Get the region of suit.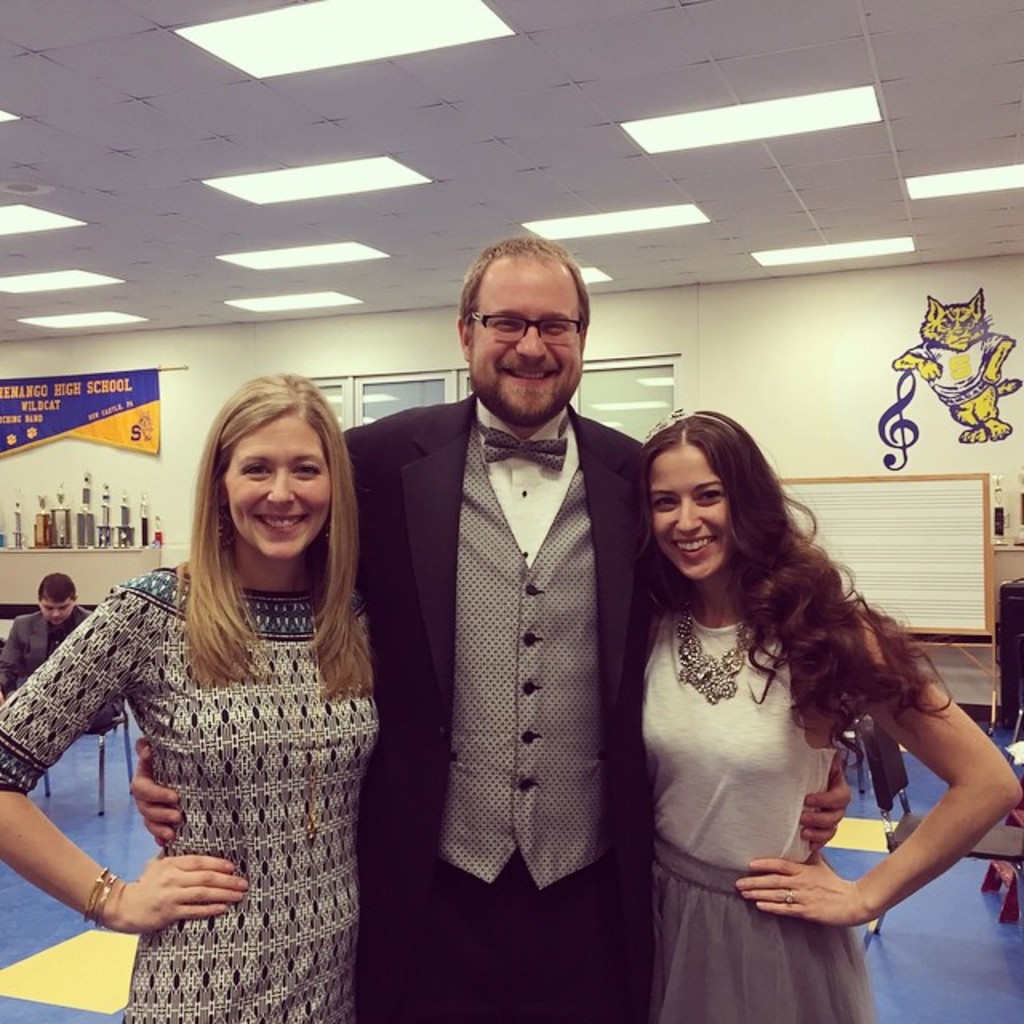
box=[0, 610, 96, 733].
